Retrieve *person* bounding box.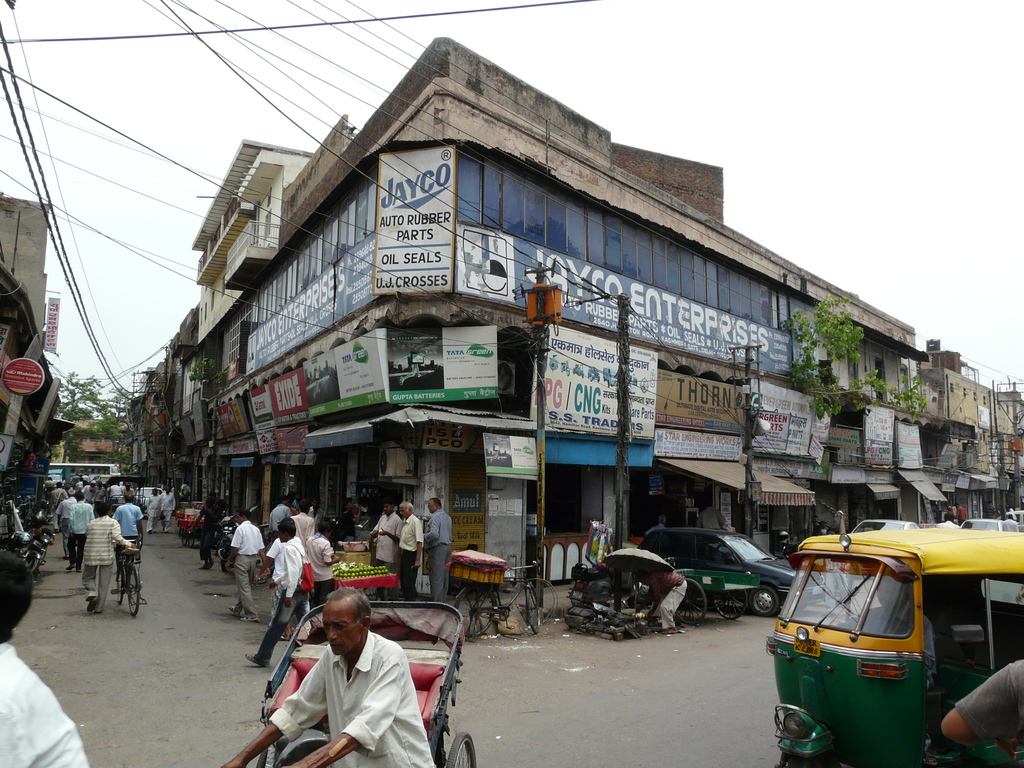
Bounding box: box(246, 522, 312, 673).
